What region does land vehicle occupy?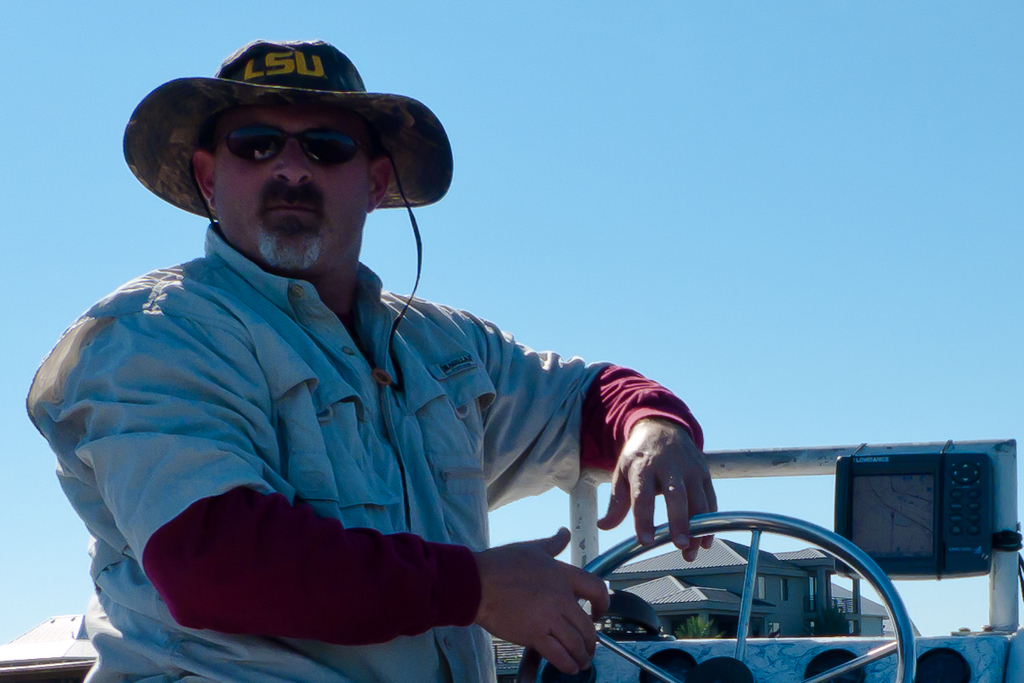
box(511, 445, 1023, 682).
